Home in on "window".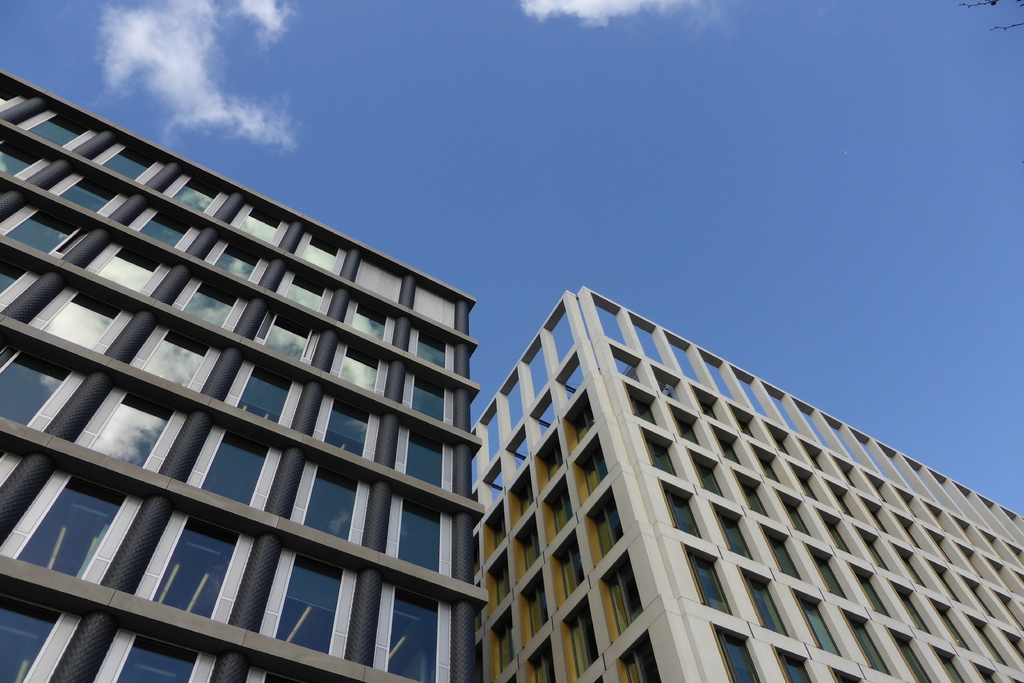
Homed in at (173, 174, 219, 210).
